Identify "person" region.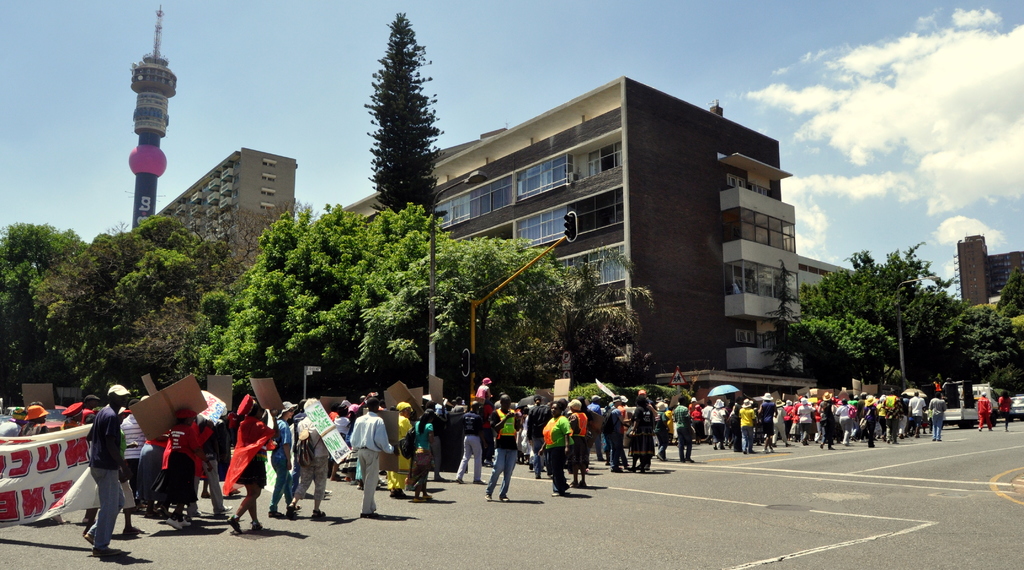
Region: detection(454, 399, 486, 485).
